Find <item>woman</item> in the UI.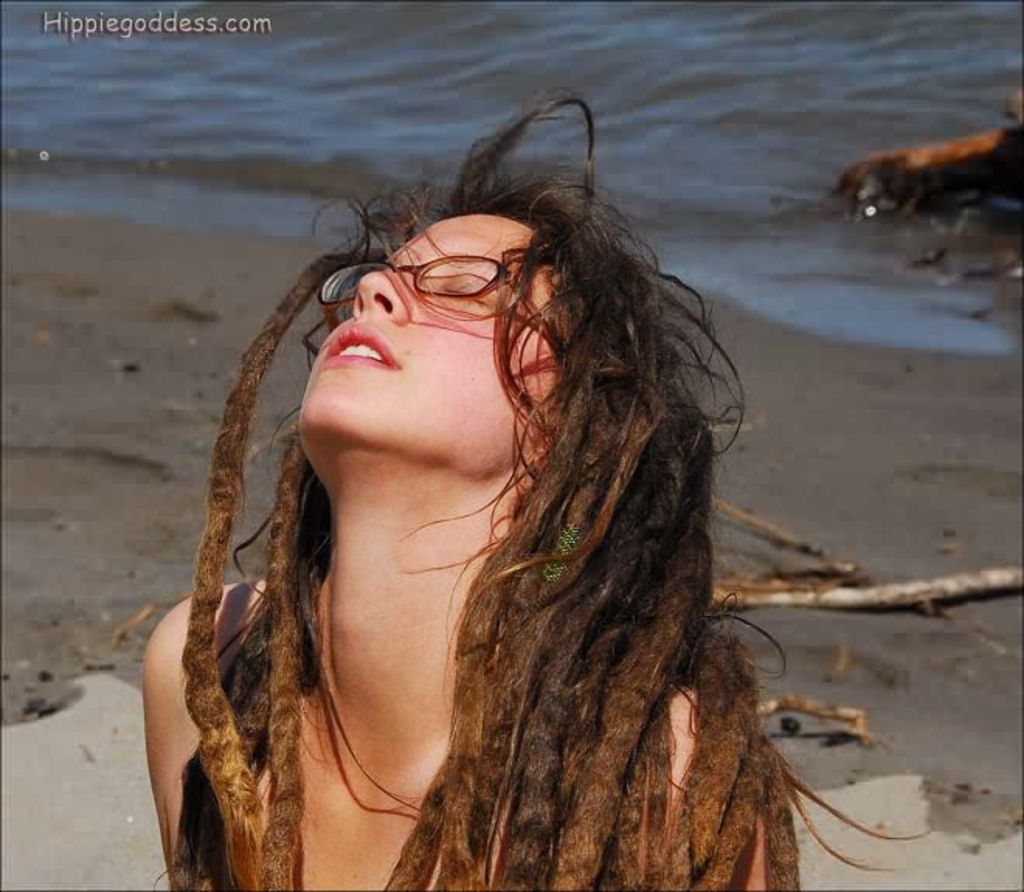
UI element at 149 92 804 891.
